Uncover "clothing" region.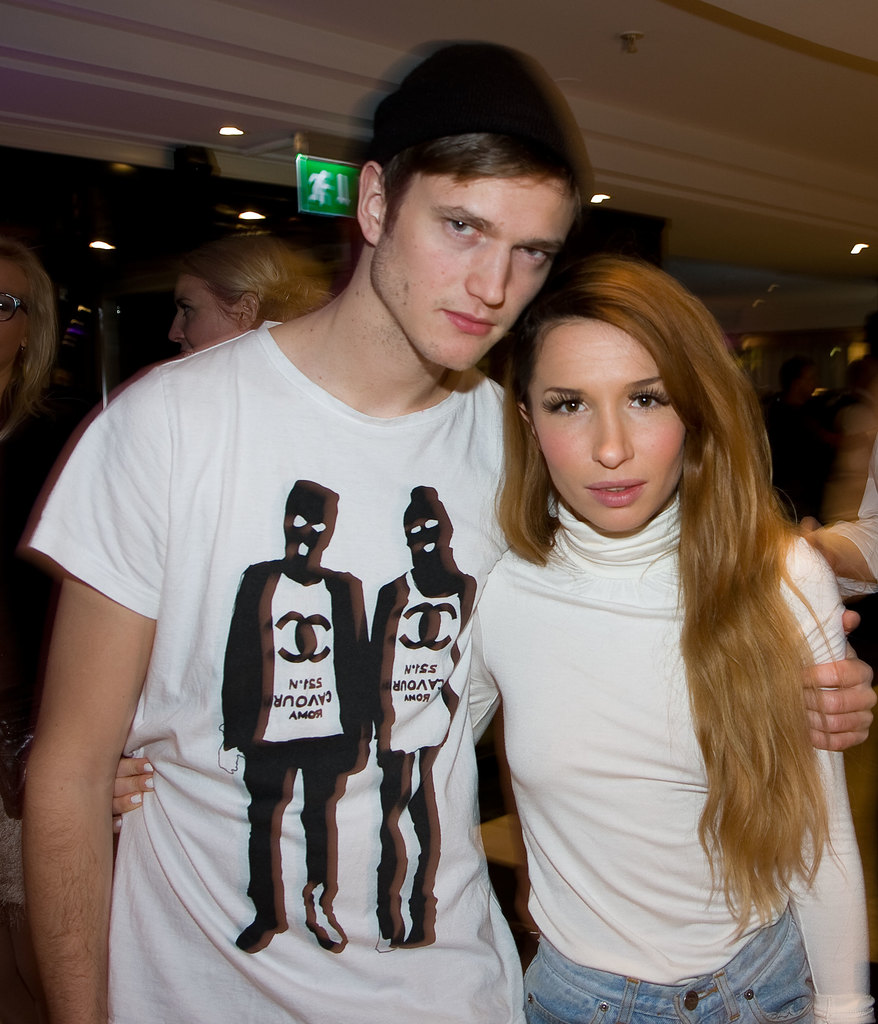
Uncovered: [444, 385, 850, 982].
